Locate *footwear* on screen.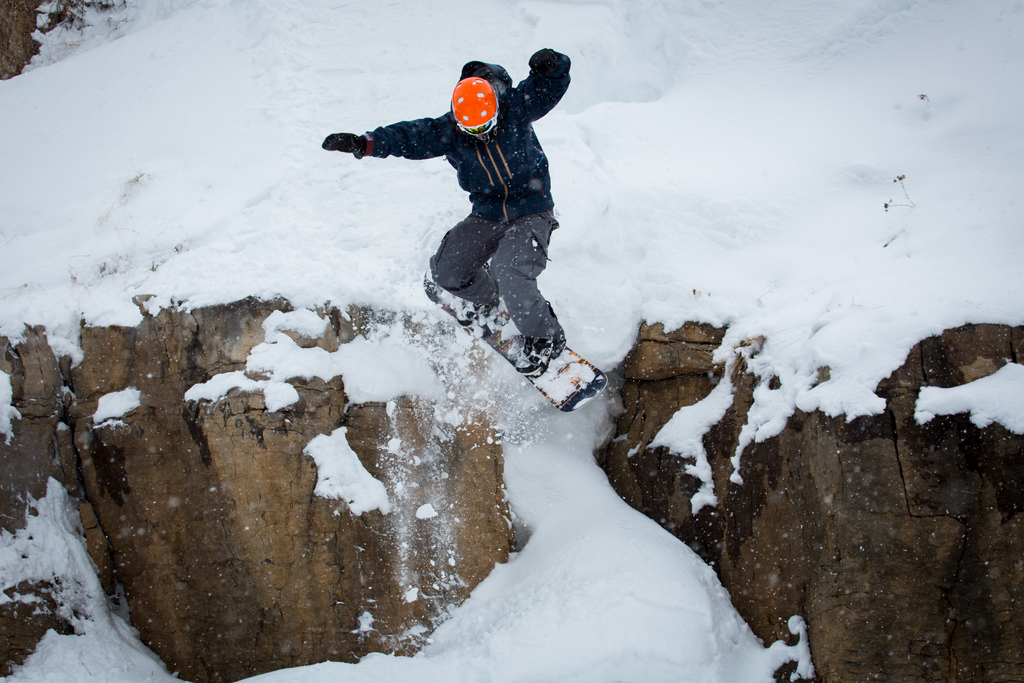
On screen at 513,324,564,381.
